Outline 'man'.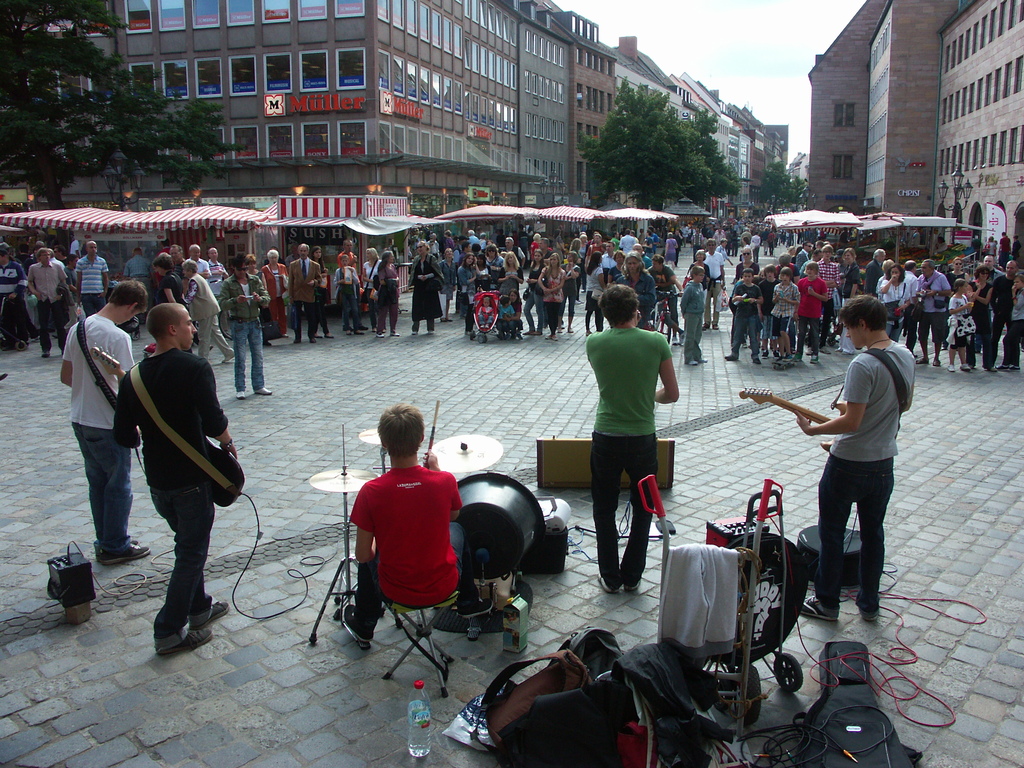
Outline: 502:236:524:266.
